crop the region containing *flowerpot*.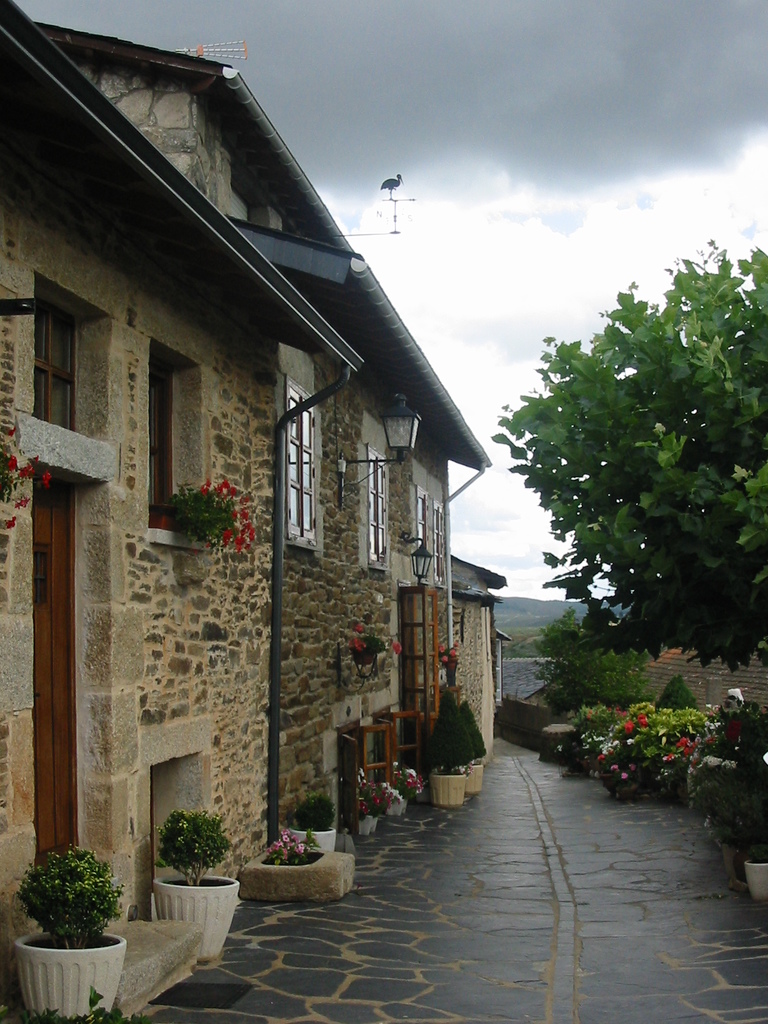
Crop region: (245,845,341,909).
